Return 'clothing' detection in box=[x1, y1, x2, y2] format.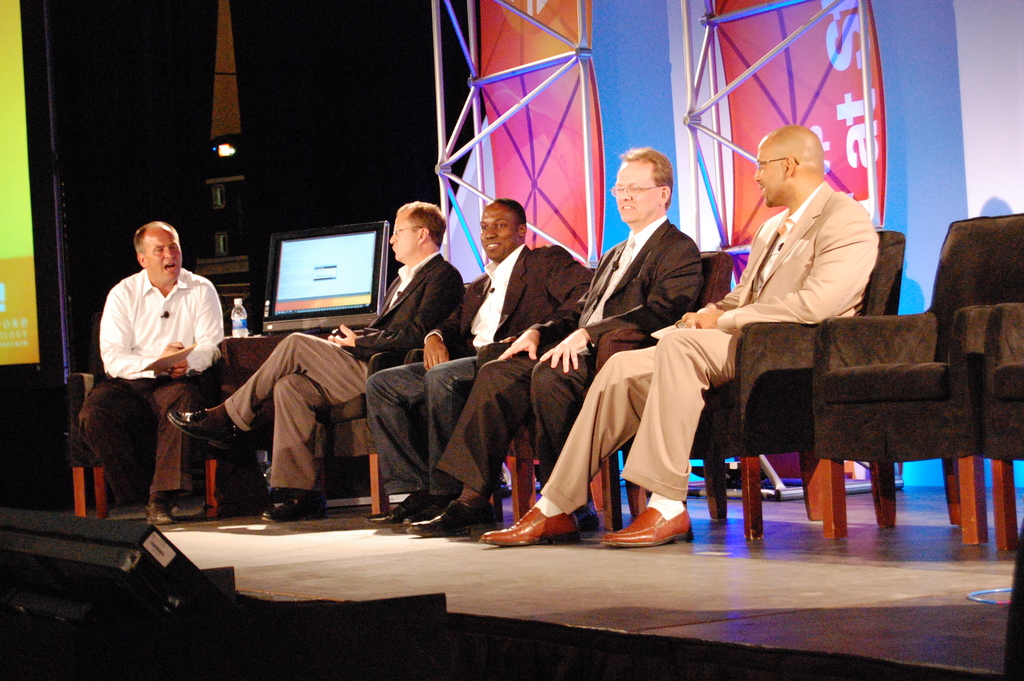
box=[84, 235, 230, 498].
